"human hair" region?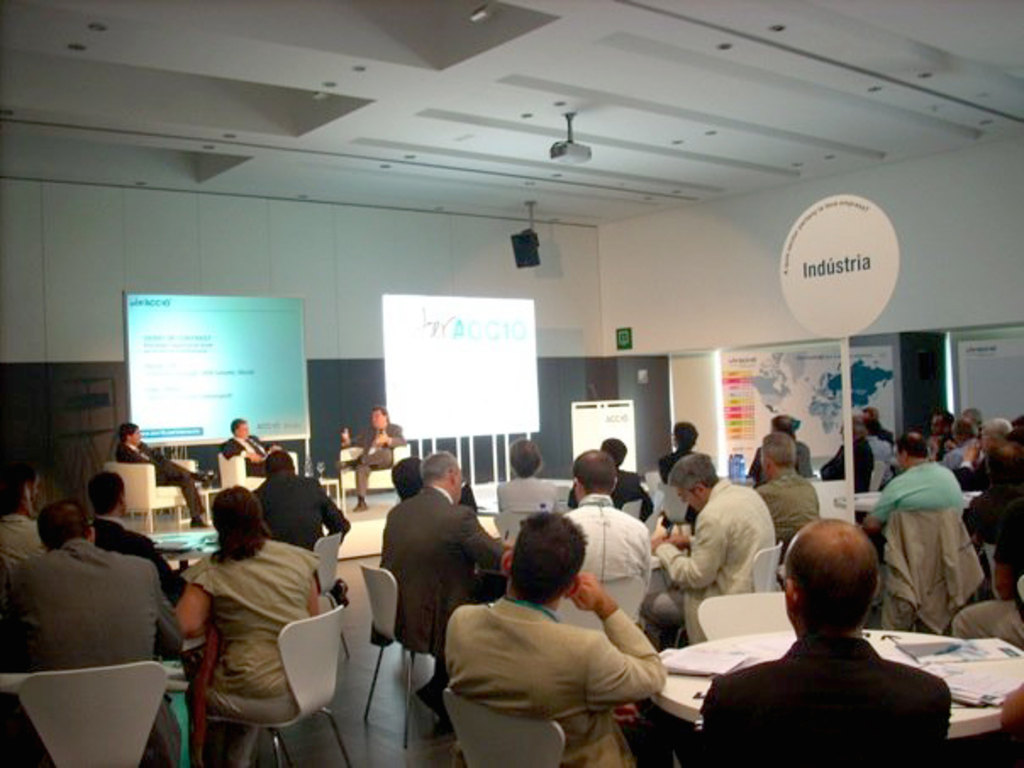
88, 470, 125, 517
